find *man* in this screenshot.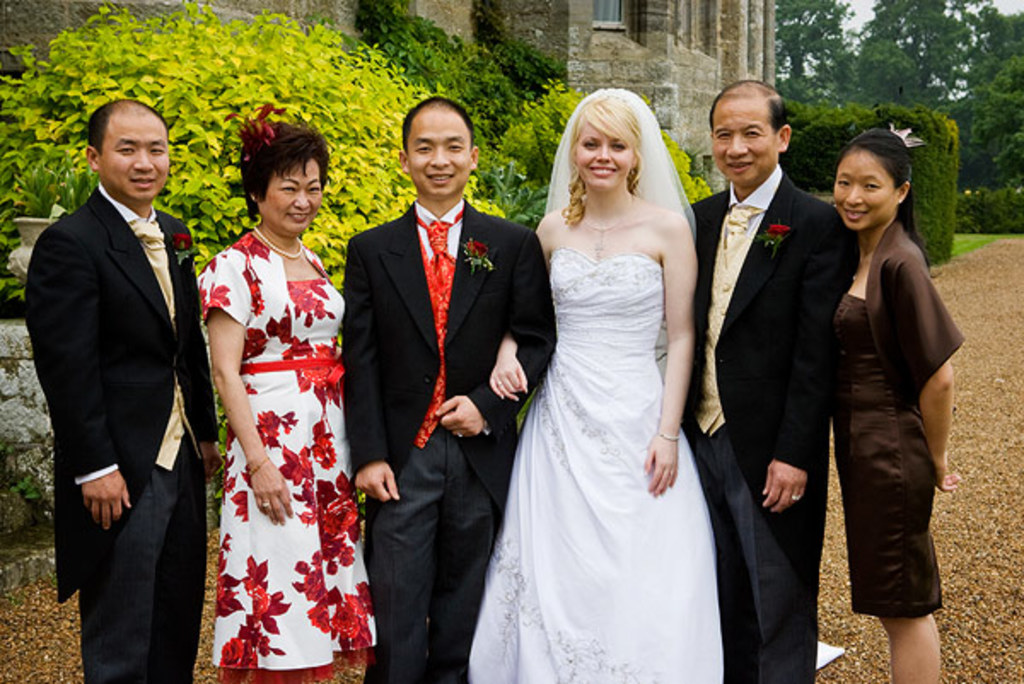
The bounding box for *man* is [x1=340, y1=99, x2=555, y2=682].
